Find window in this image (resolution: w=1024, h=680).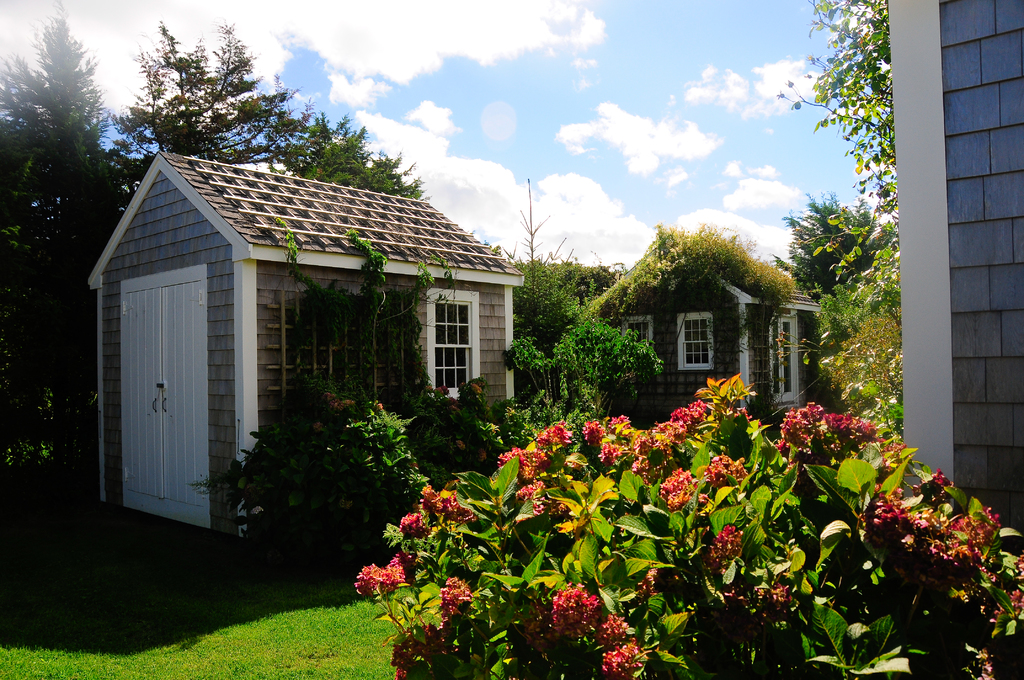
pyautogui.locateOnScreen(621, 316, 656, 339).
